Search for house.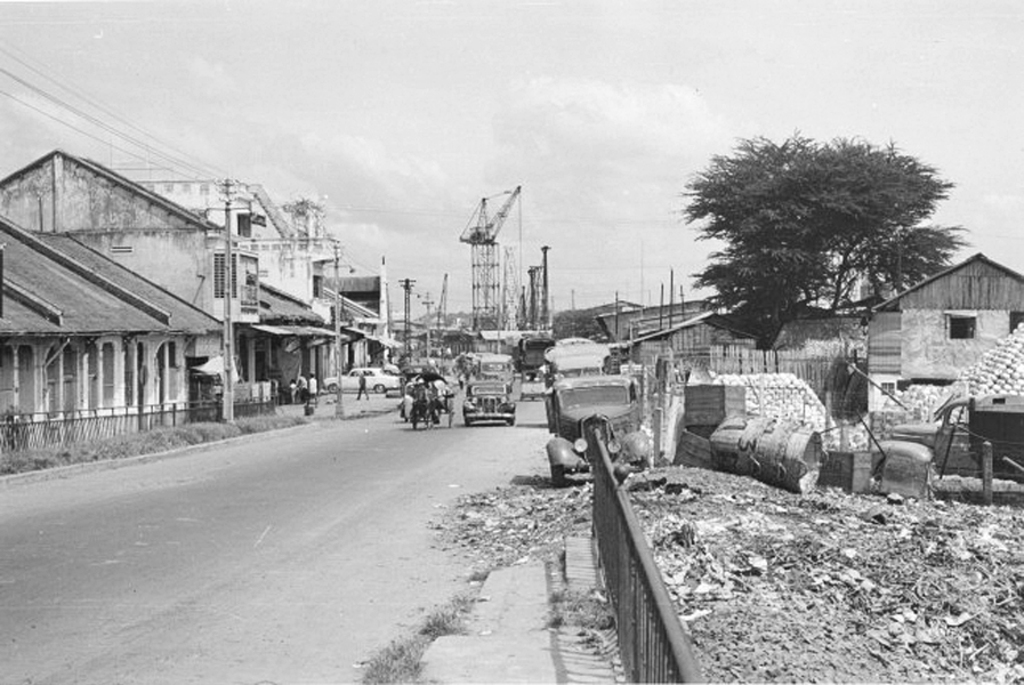
Found at region(139, 162, 370, 402).
